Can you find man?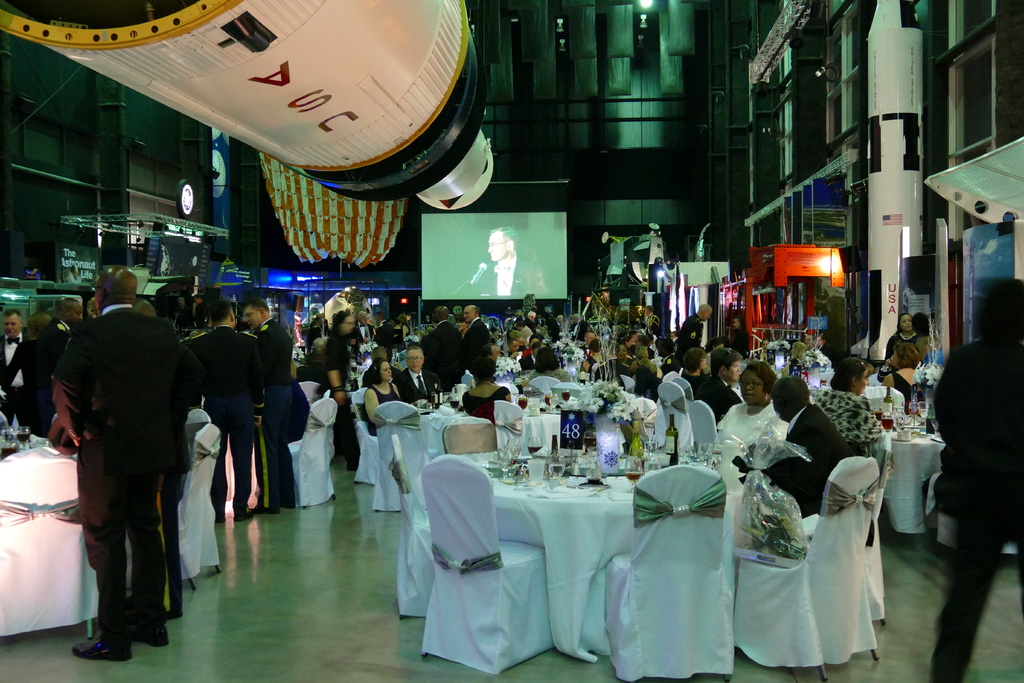
Yes, bounding box: (left=0, top=315, right=72, bottom=432).
